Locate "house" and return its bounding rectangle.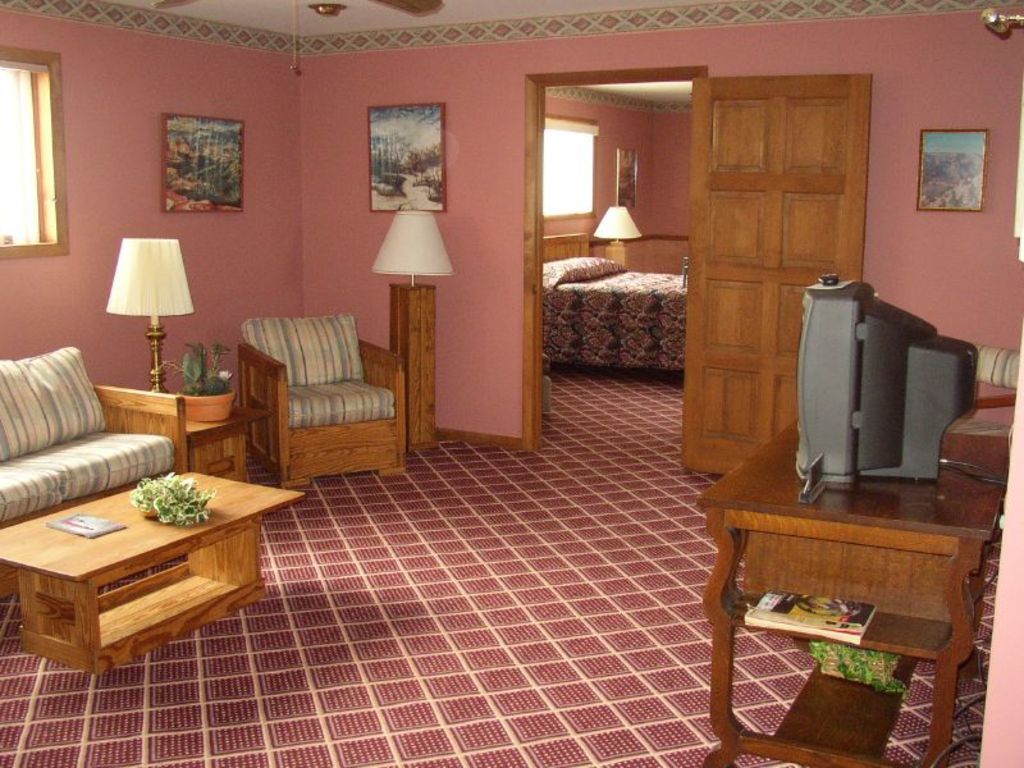
<bbox>0, 0, 1023, 767</bbox>.
